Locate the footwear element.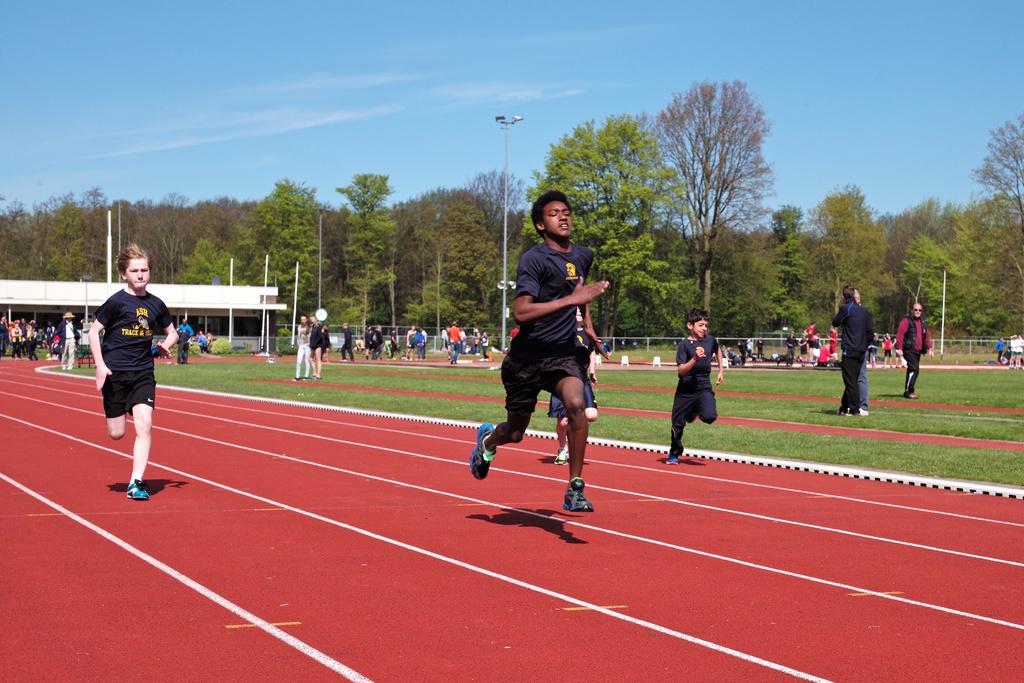
Element bbox: rect(307, 372, 317, 381).
